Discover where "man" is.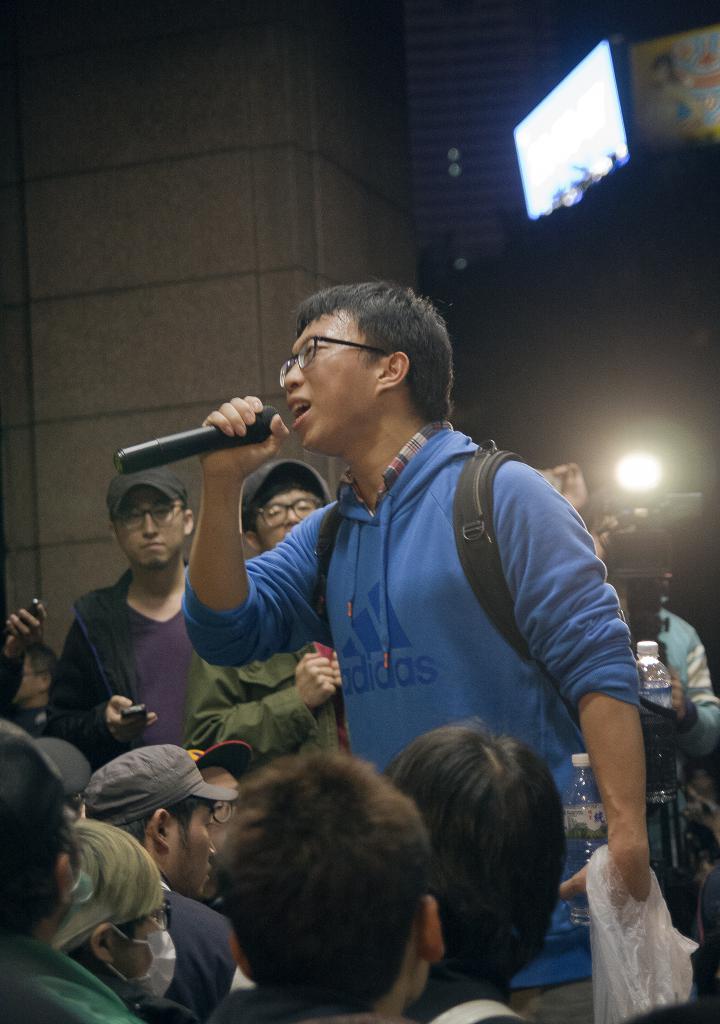
Discovered at {"left": 196, "top": 755, "right": 449, "bottom": 1023}.
